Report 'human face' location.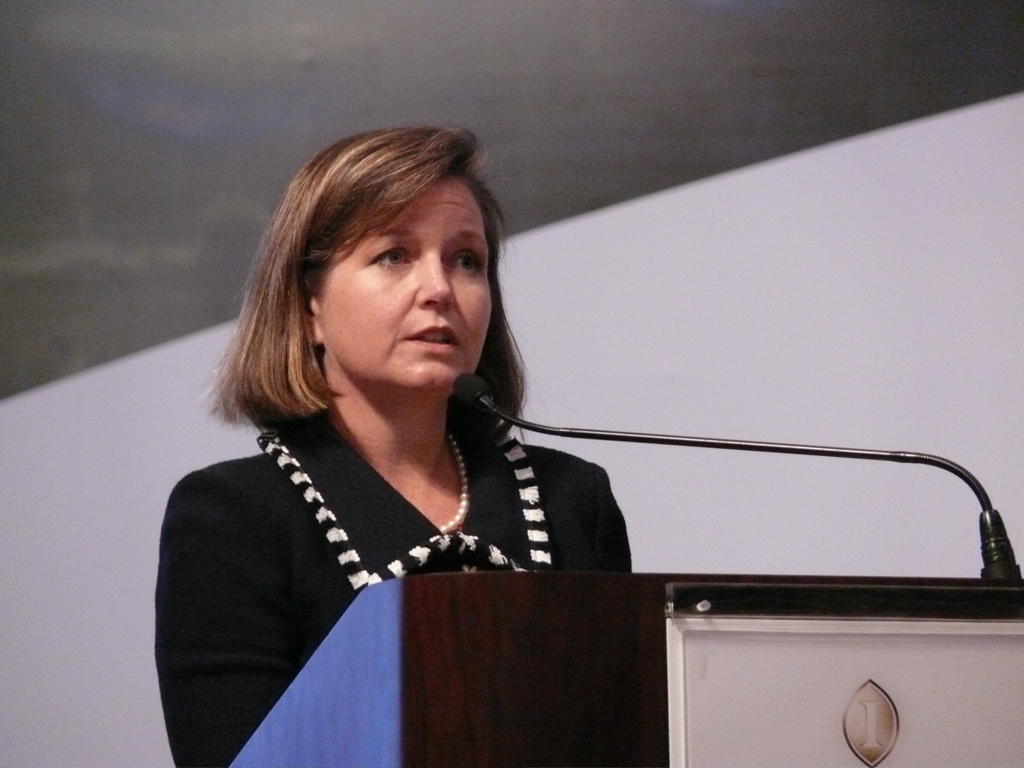
Report: x1=328 y1=170 x2=492 y2=382.
